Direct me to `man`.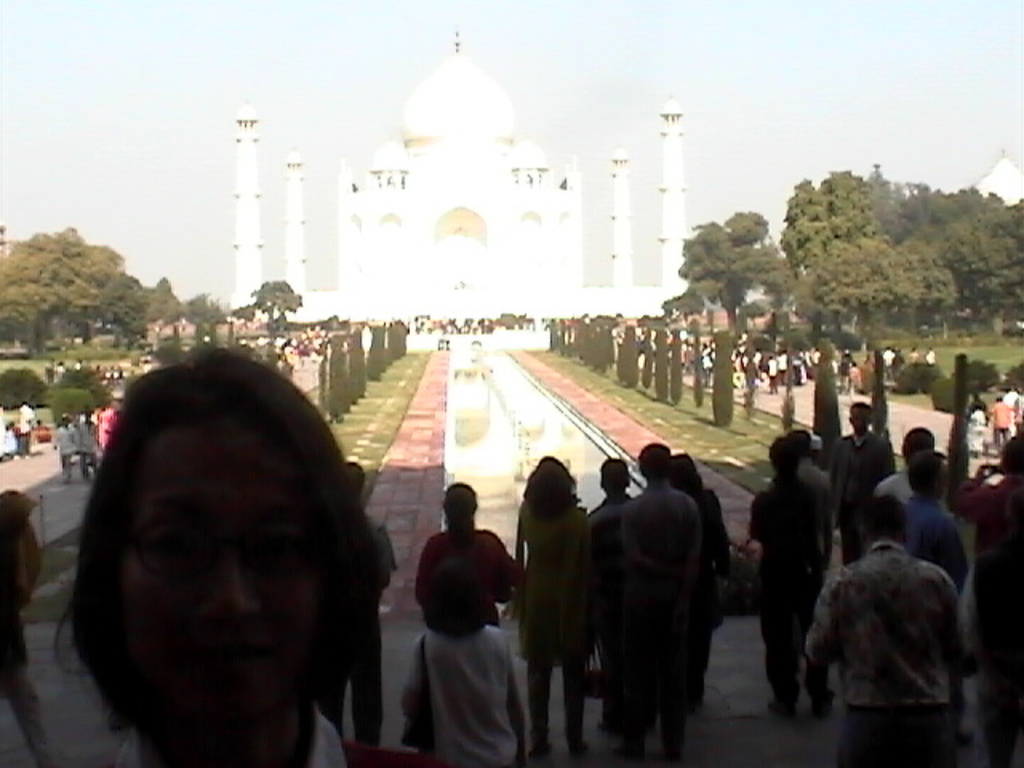
Direction: bbox=[898, 450, 976, 587].
